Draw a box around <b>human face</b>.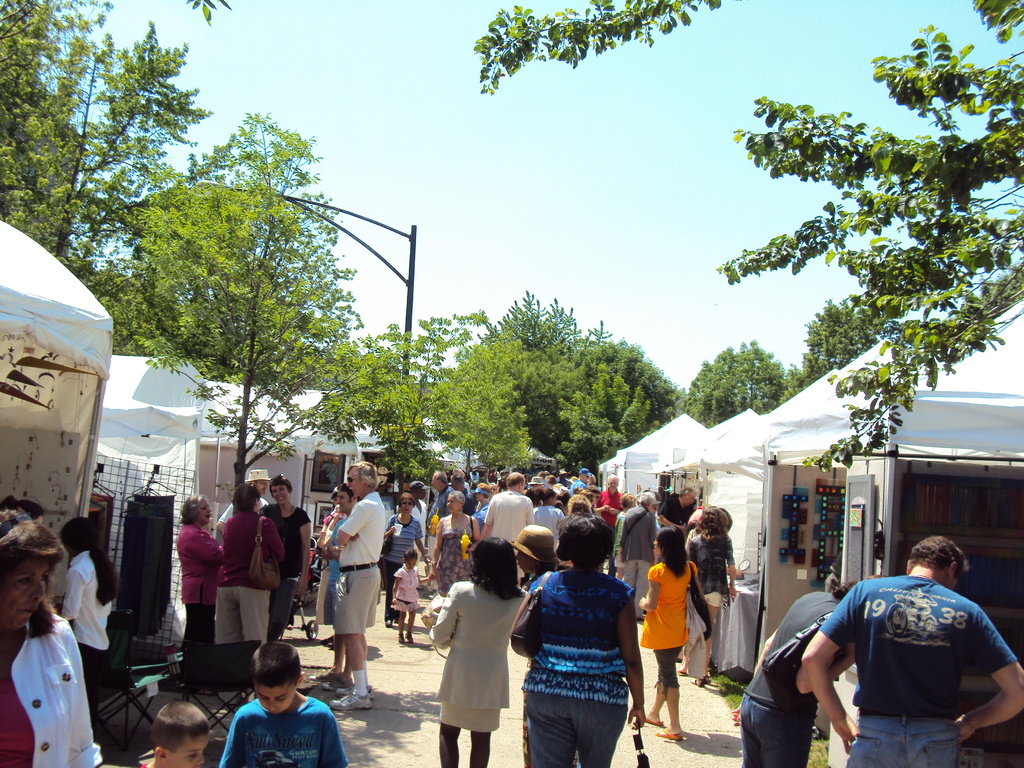
box(256, 480, 268, 495).
